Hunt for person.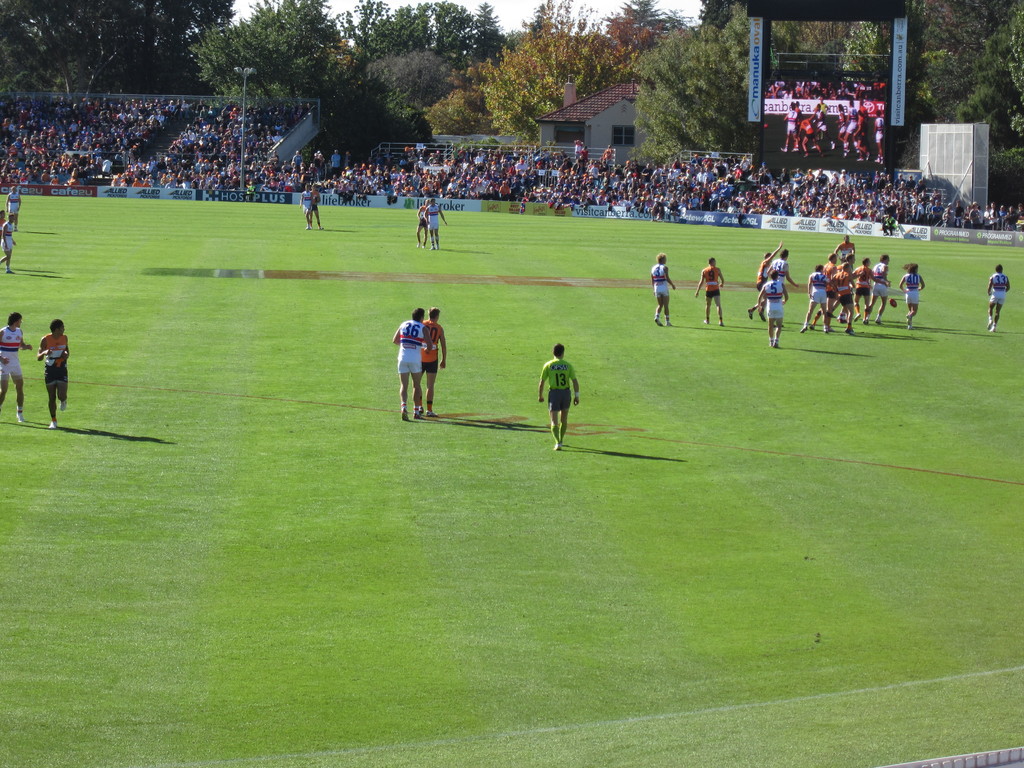
Hunted down at select_region(34, 321, 70, 430).
